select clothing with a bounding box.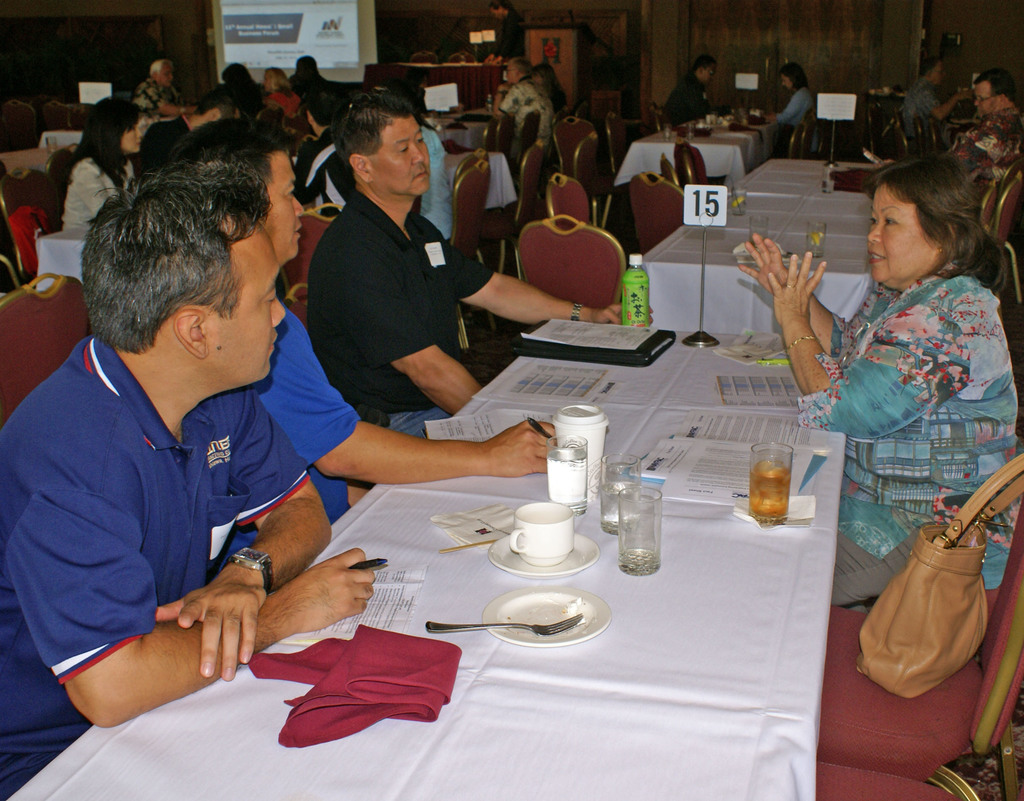
(x1=132, y1=77, x2=193, y2=115).
